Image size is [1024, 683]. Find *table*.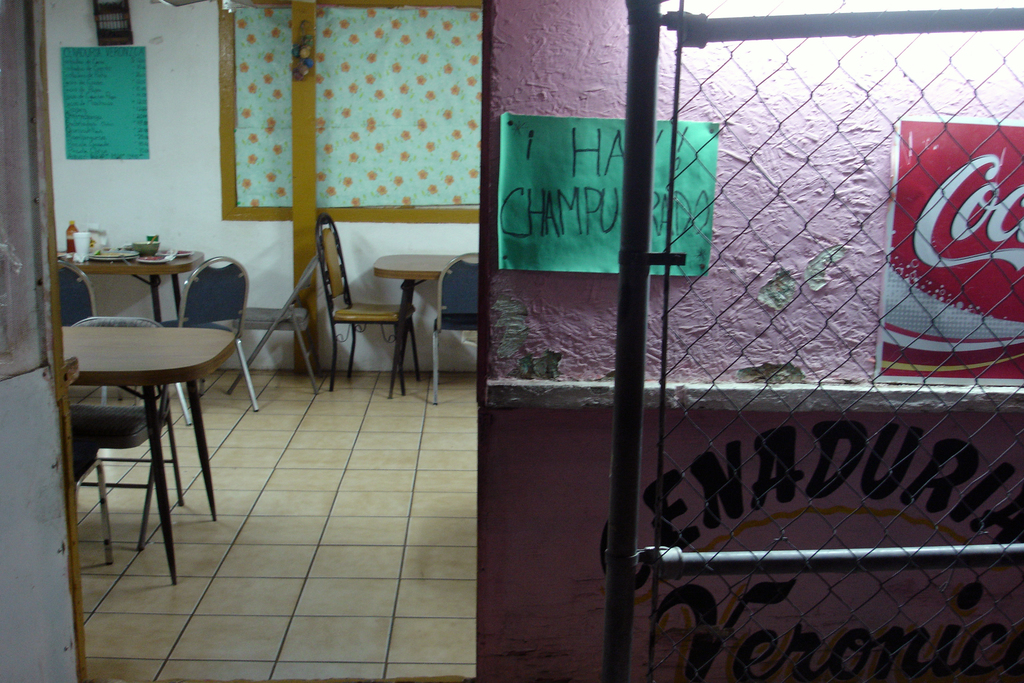
(x1=61, y1=320, x2=239, y2=589).
